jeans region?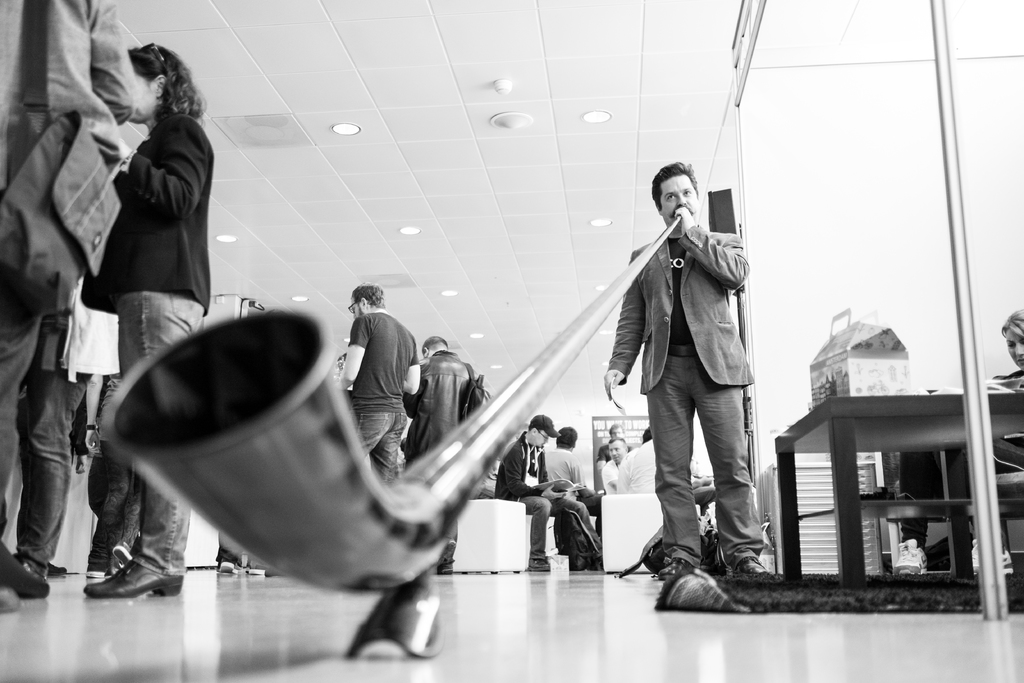
x1=634, y1=349, x2=766, y2=579
